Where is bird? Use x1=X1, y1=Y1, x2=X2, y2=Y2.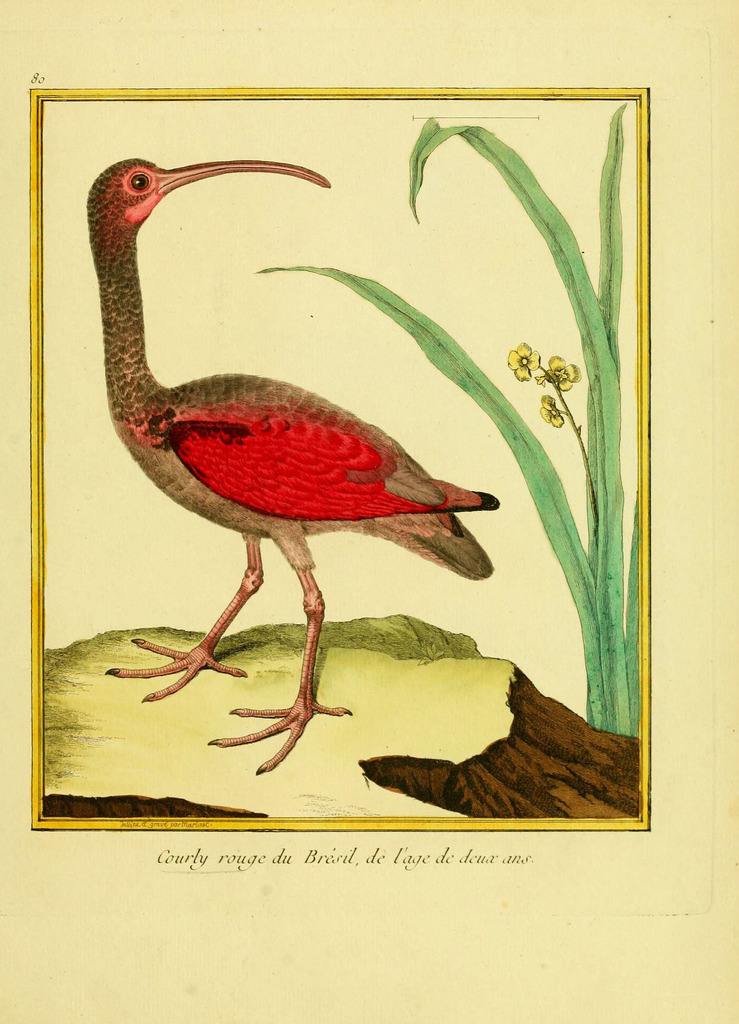
x1=36, y1=138, x2=521, y2=673.
